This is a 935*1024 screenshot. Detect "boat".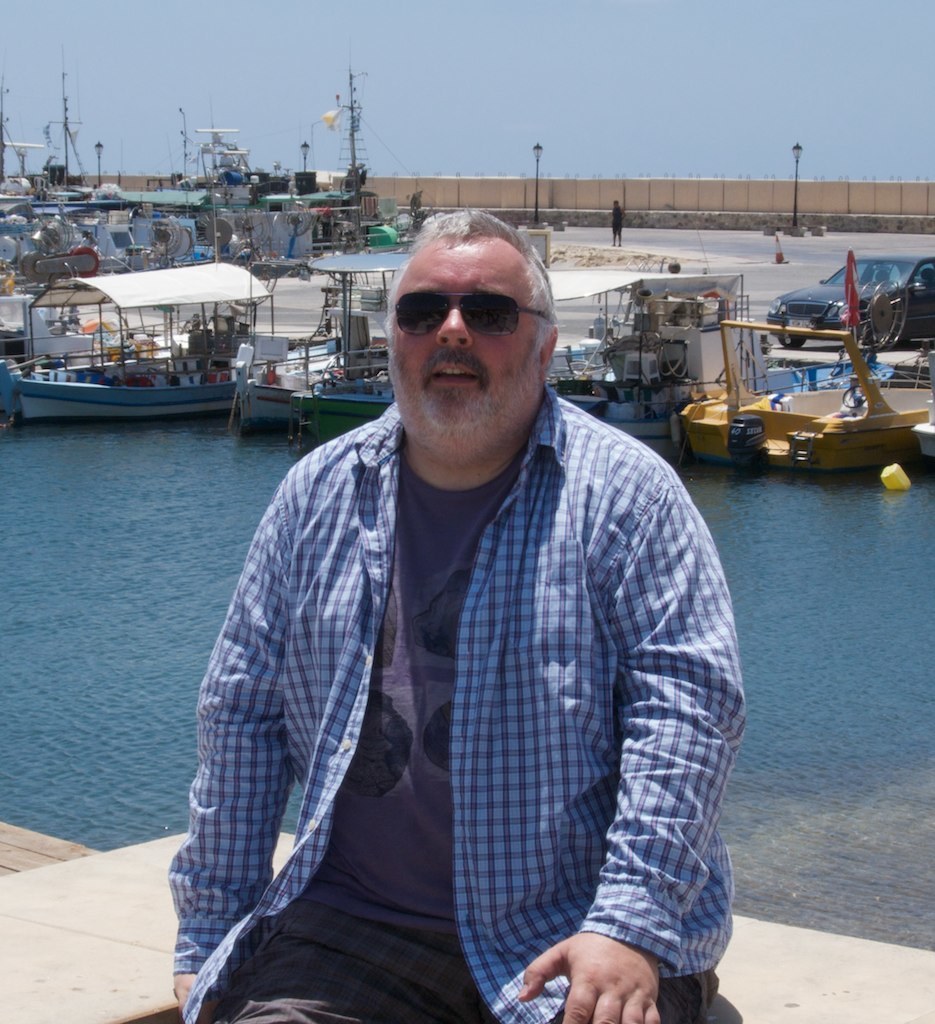
bbox=[233, 249, 437, 440].
